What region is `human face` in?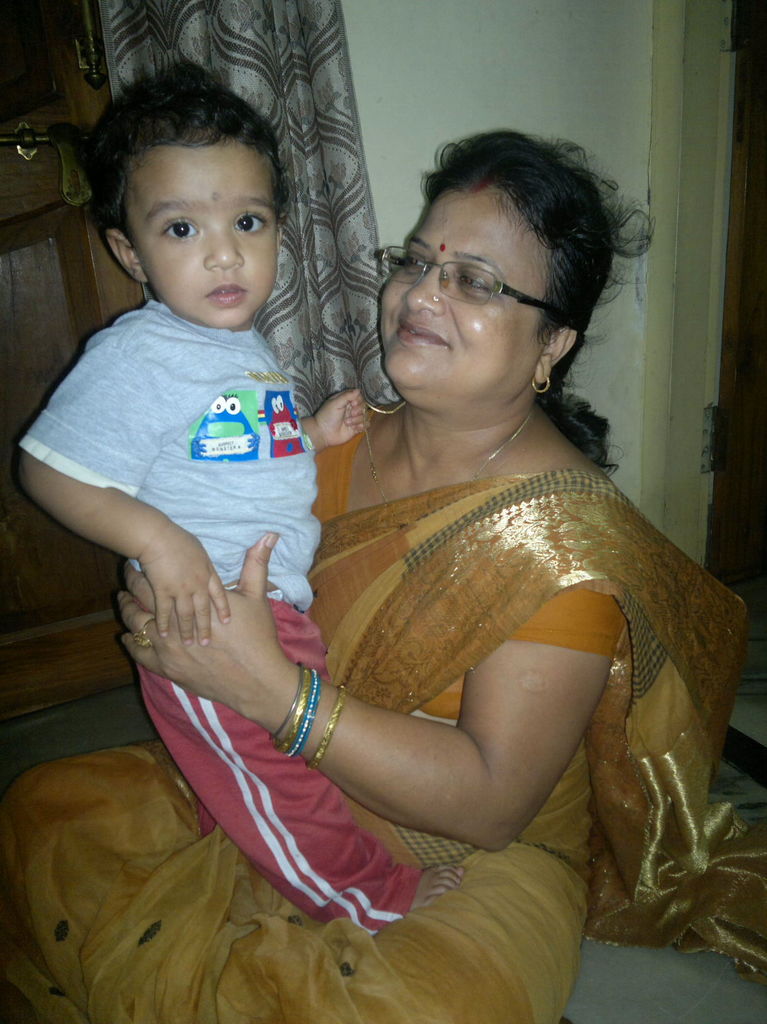
box(380, 186, 547, 407).
